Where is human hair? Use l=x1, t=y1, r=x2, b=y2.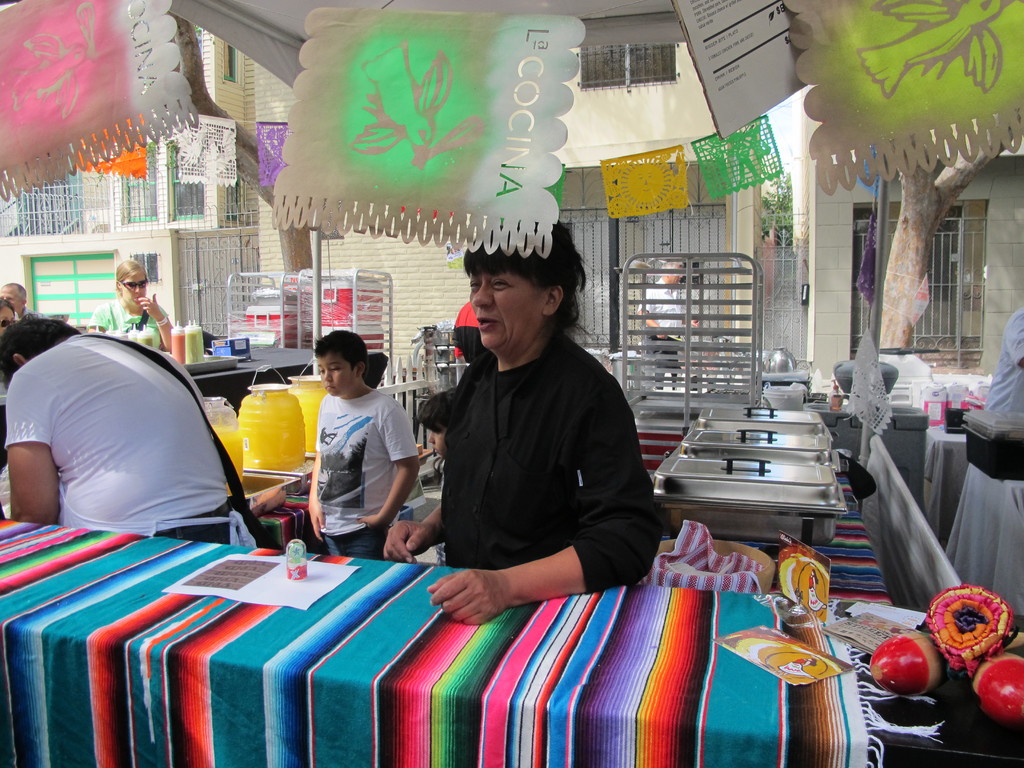
l=116, t=254, r=148, b=280.
